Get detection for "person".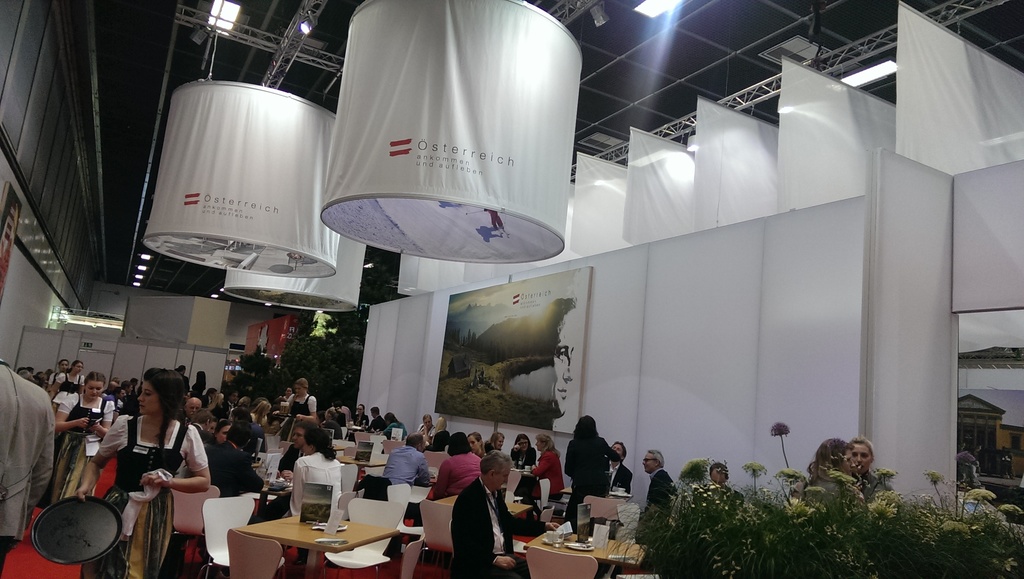
Detection: left=435, top=432, right=483, bottom=490.
